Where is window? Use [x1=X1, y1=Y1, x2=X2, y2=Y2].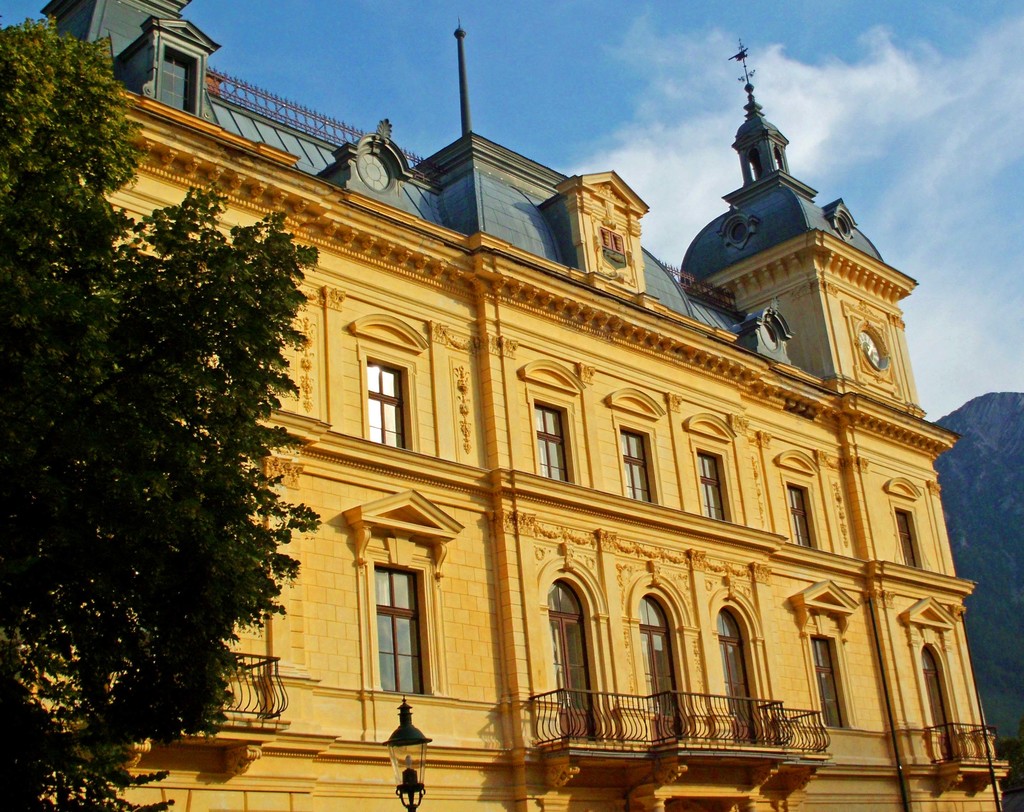
[x1=895, y1=508, x2=920, y2=568].
